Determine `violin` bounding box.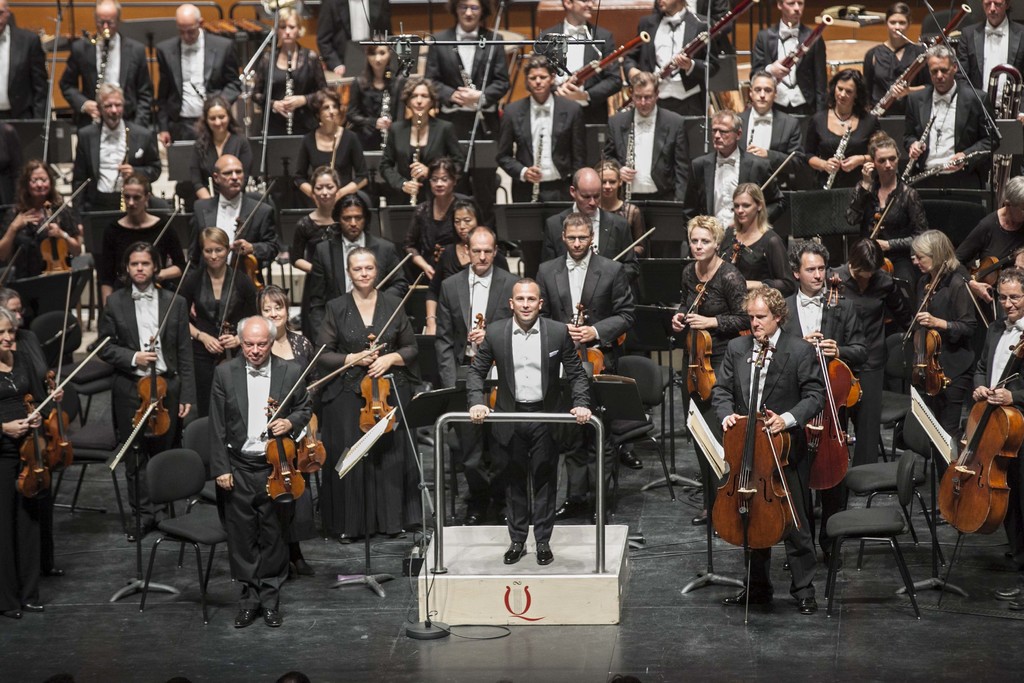
Determined: left=570, top=302, right=604, bottom=376.
